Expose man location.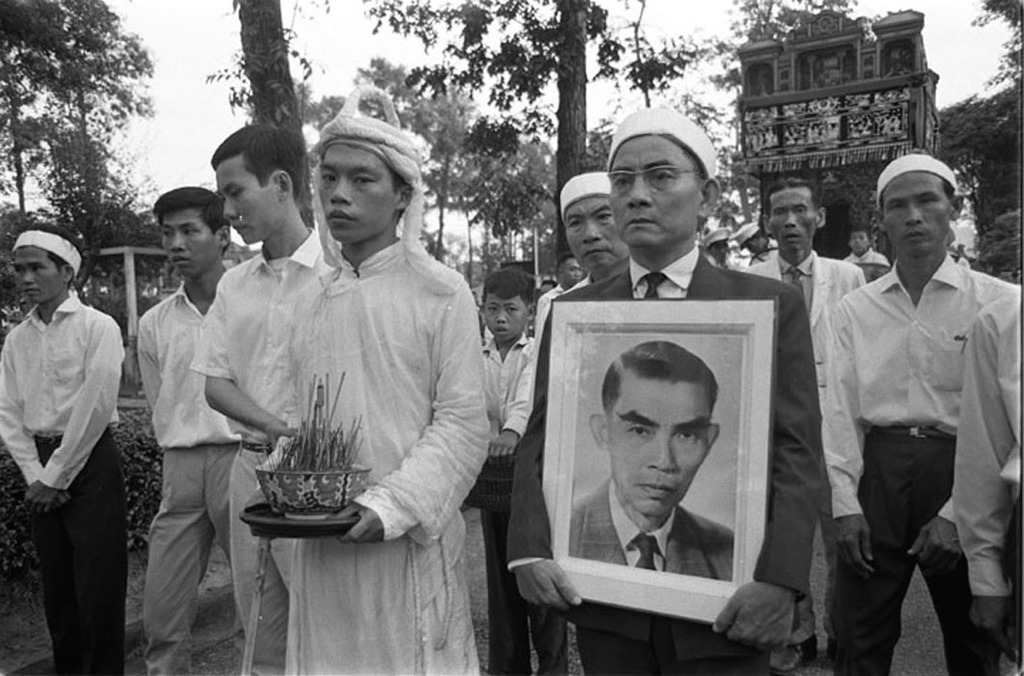
Exposed at rect(841, 226, 892, 265).
